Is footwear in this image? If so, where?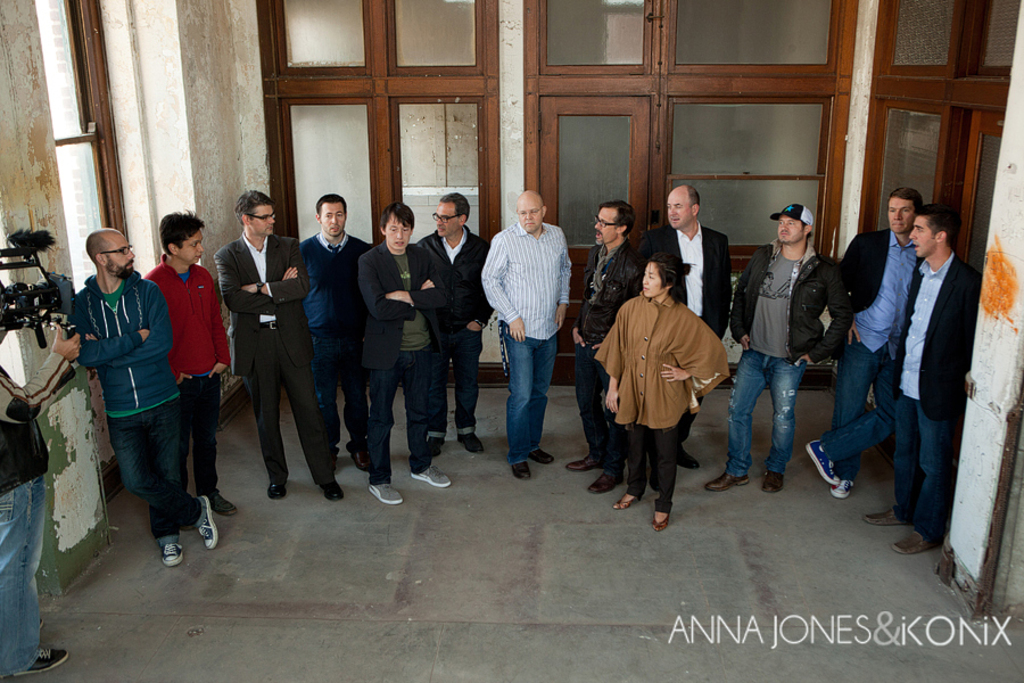
Yes, at (left=215, top=489, right=238, bottom=520).
